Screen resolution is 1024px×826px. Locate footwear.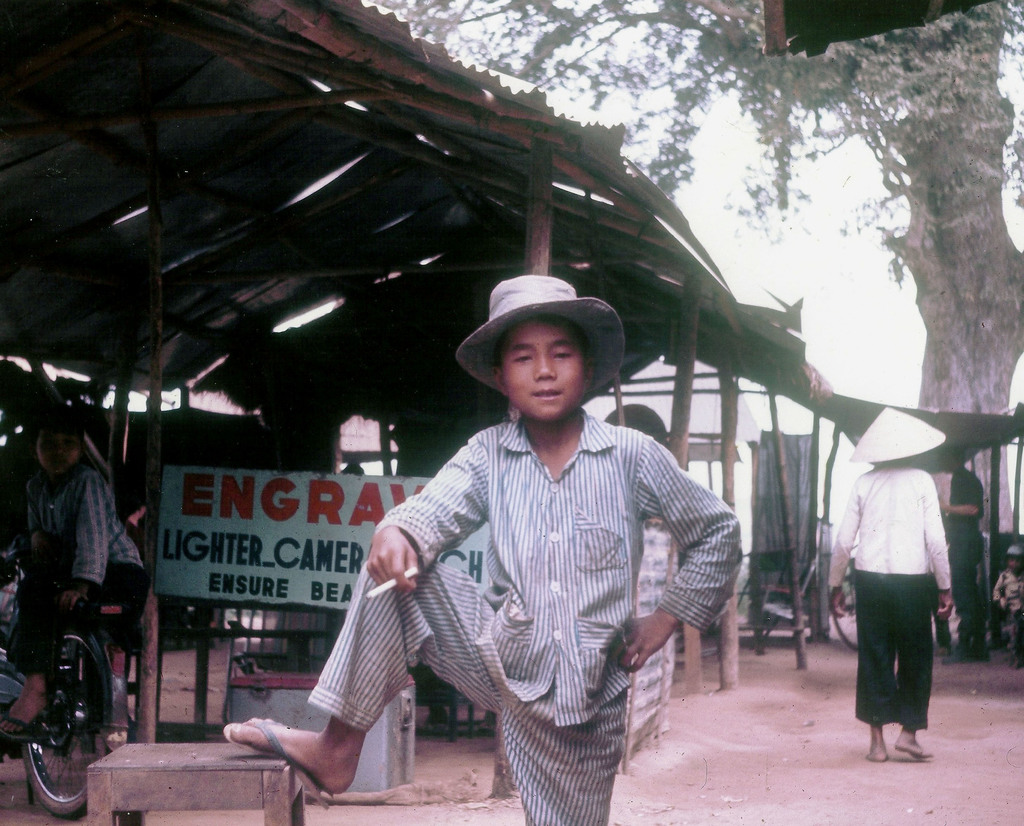
bbox(222, 716, 333, 810).
